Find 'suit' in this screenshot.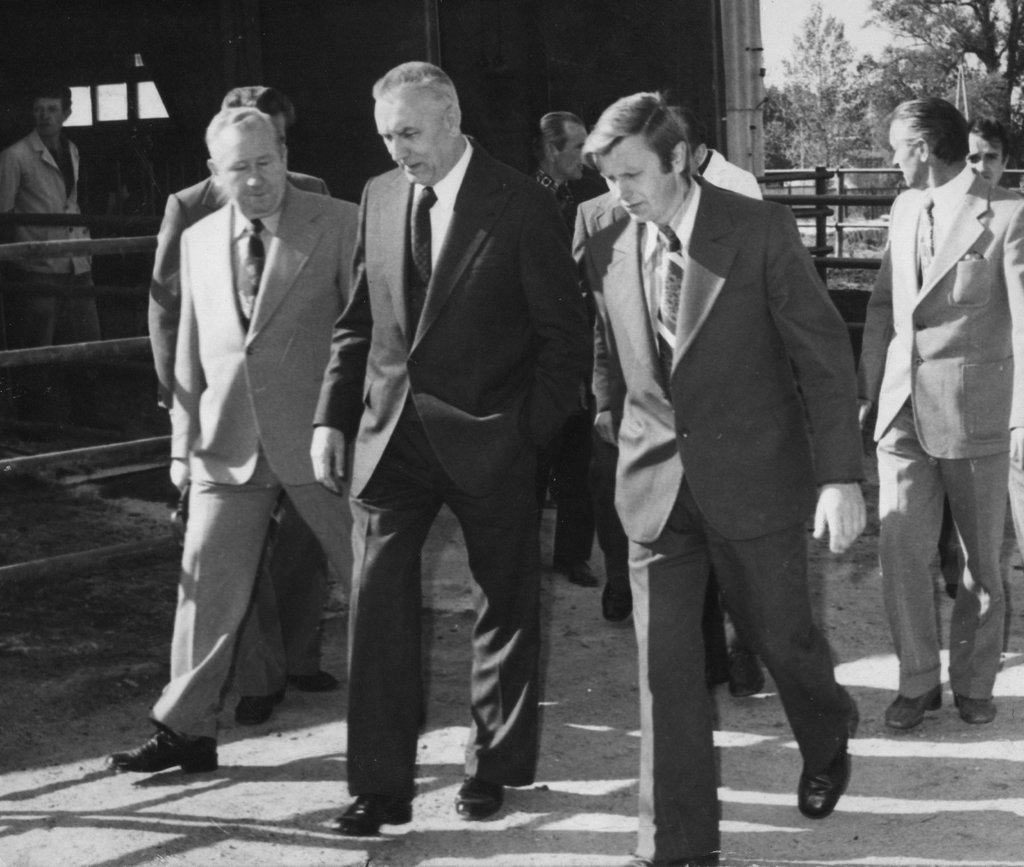
The bounding box for 'suit' is box(313, 32, 588, 838).
